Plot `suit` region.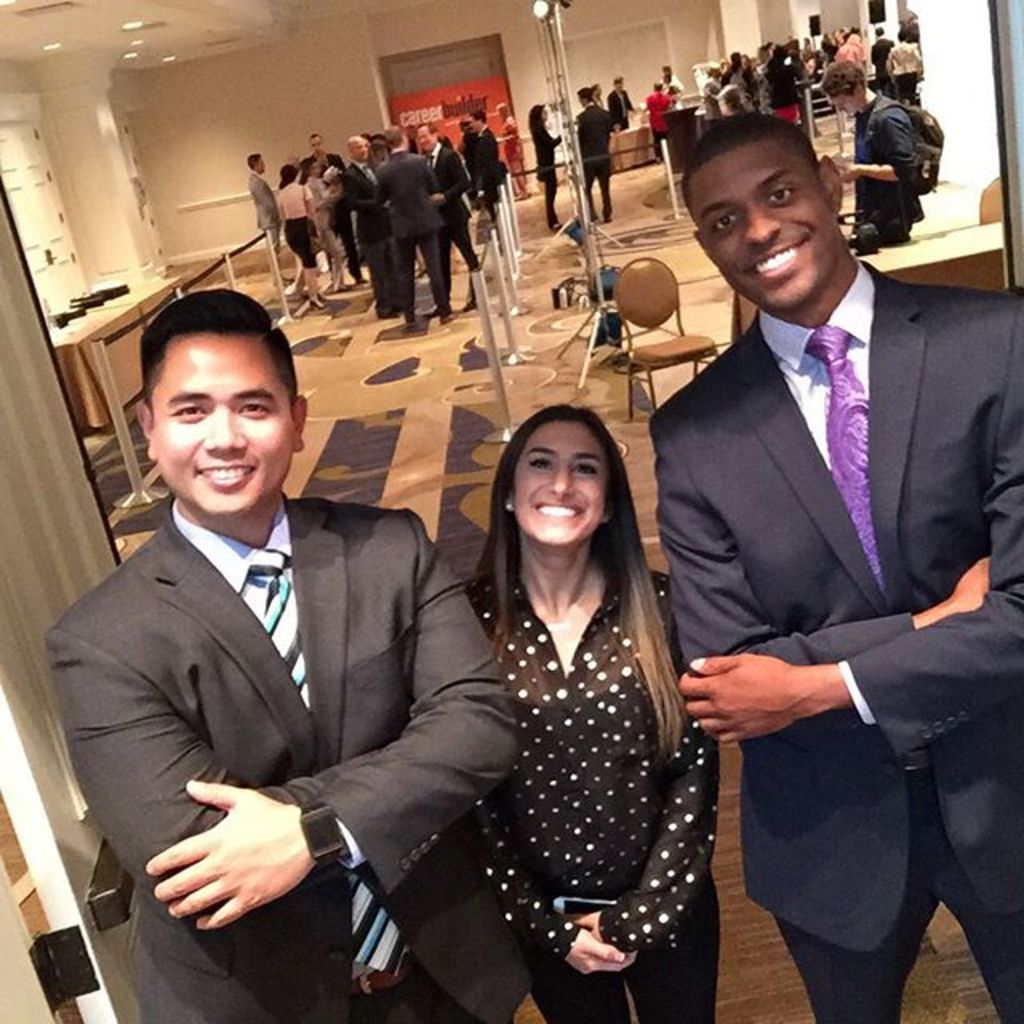
Plotted at crop(40, 496, 525, 1022).
